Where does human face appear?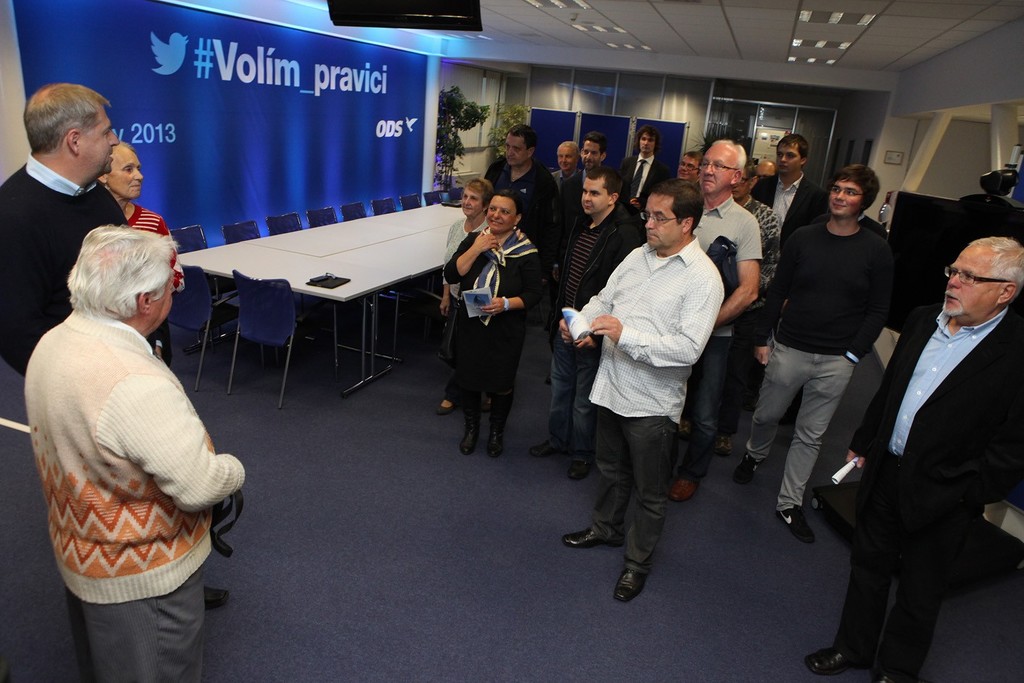
Appears at <bbox>555, 144, 578, 171</bbox>.
